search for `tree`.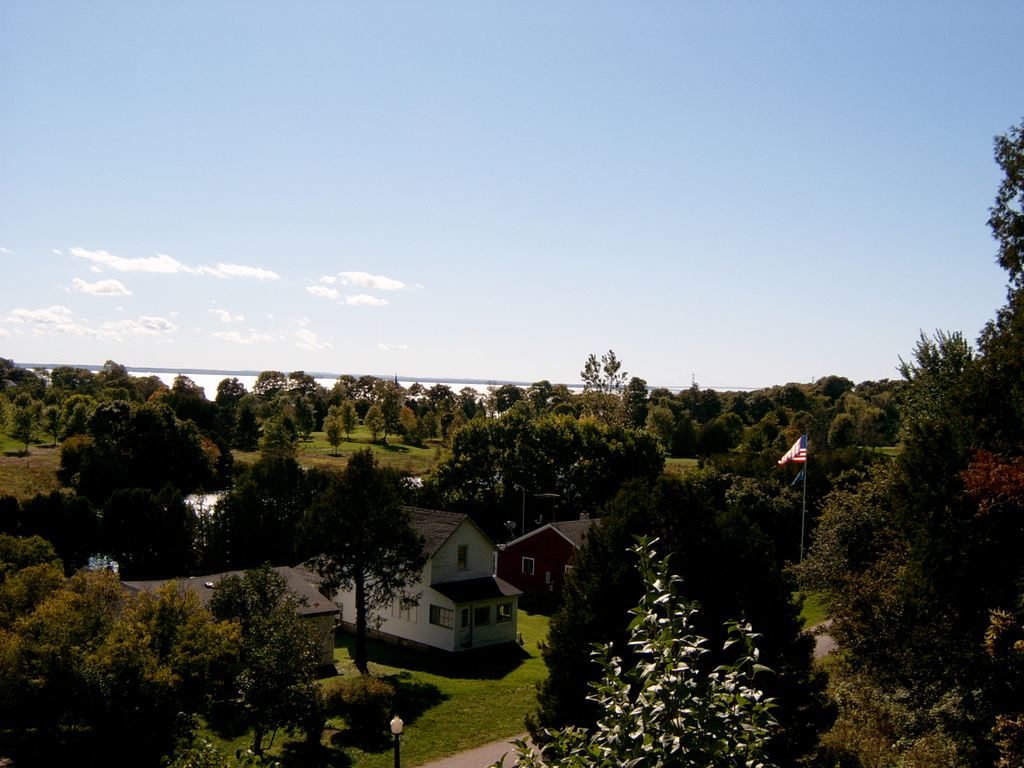
Found at select_region(191, 448, 321, 575).
